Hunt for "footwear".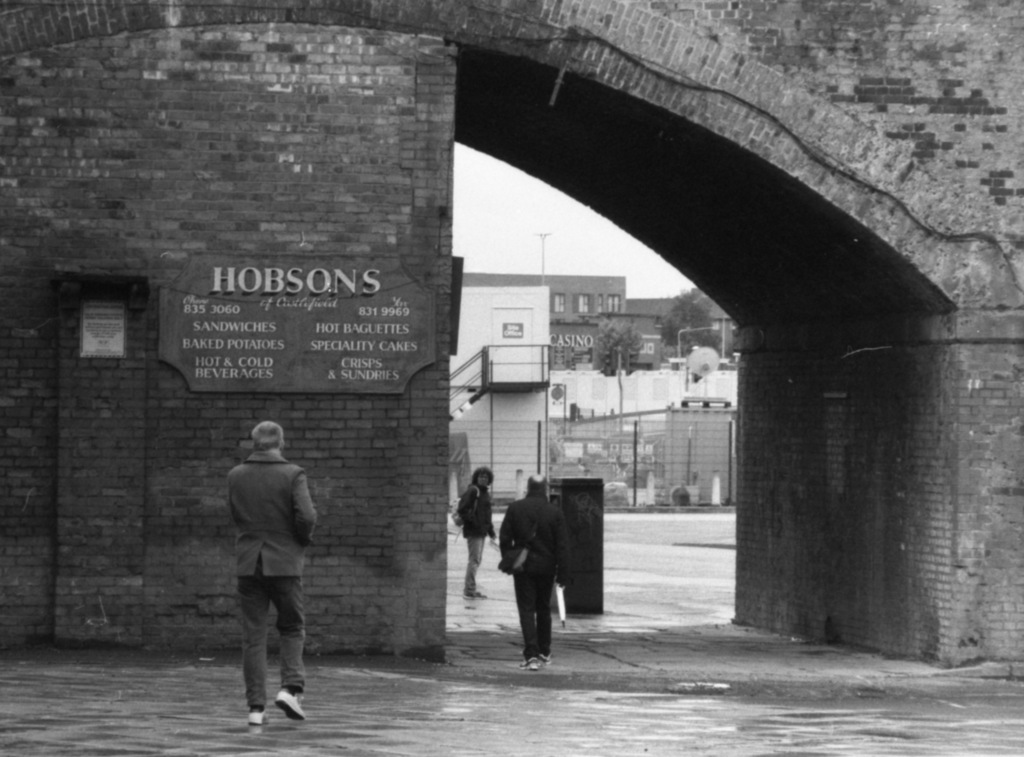
Hunted down at [left=247, top=705, right=268, bottom=728].
